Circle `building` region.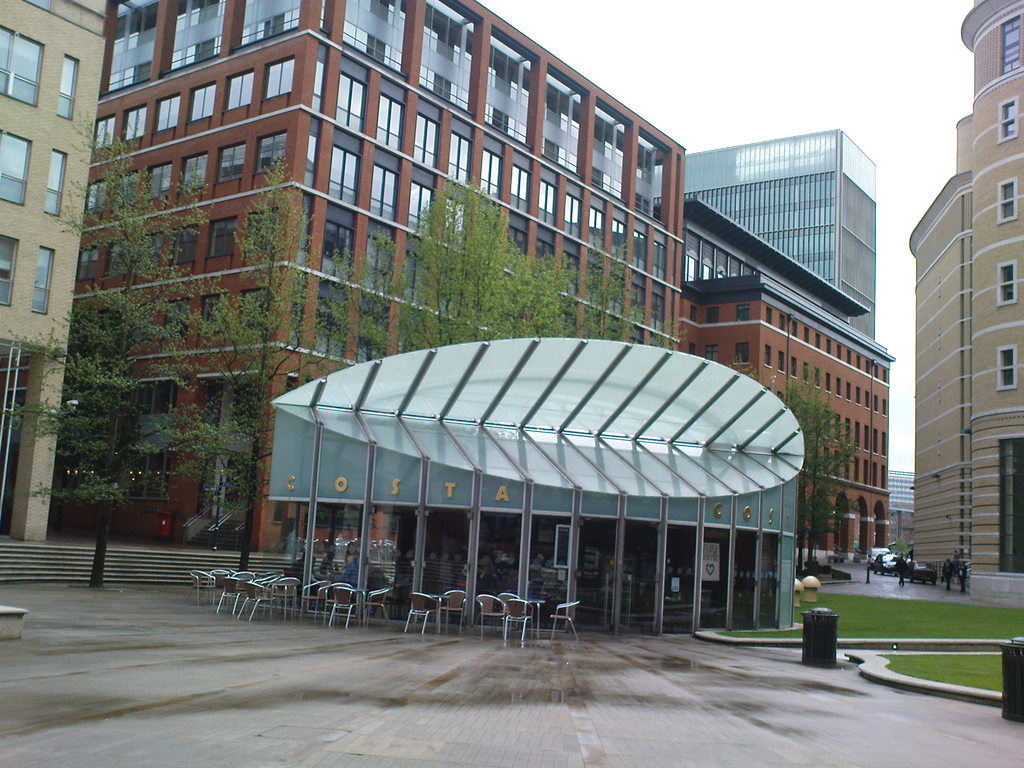
Region: left=0, top=0, right=680, bottom=552.
